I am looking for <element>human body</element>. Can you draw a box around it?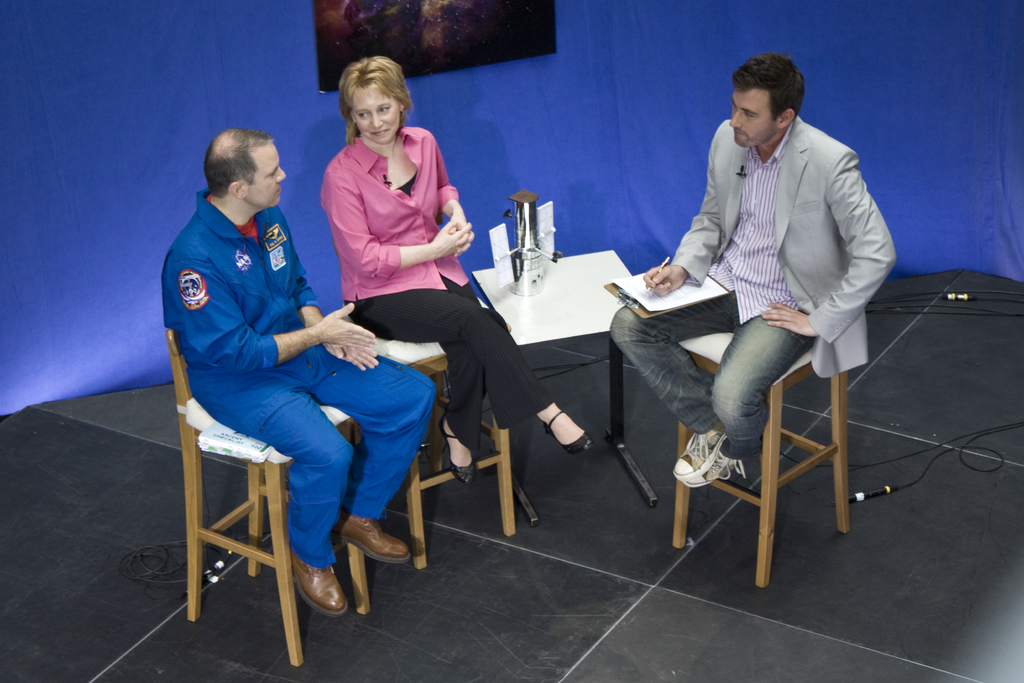
Sure, the bounding box is 637 70 883 564.
